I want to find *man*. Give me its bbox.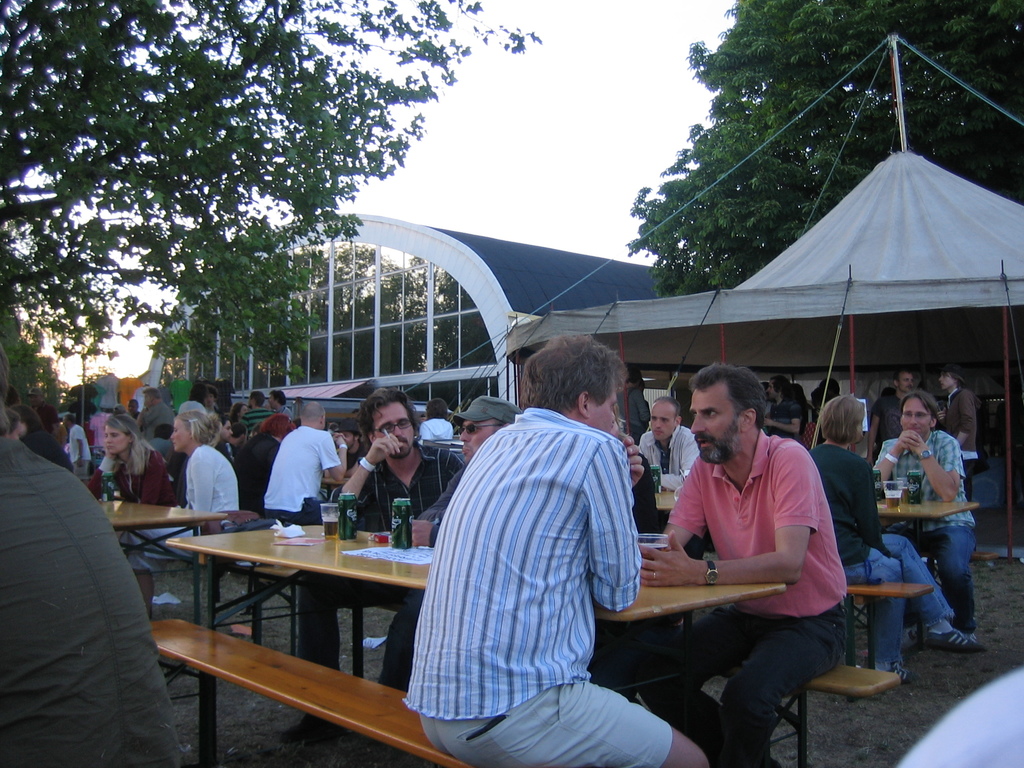
127/400/144/421.
